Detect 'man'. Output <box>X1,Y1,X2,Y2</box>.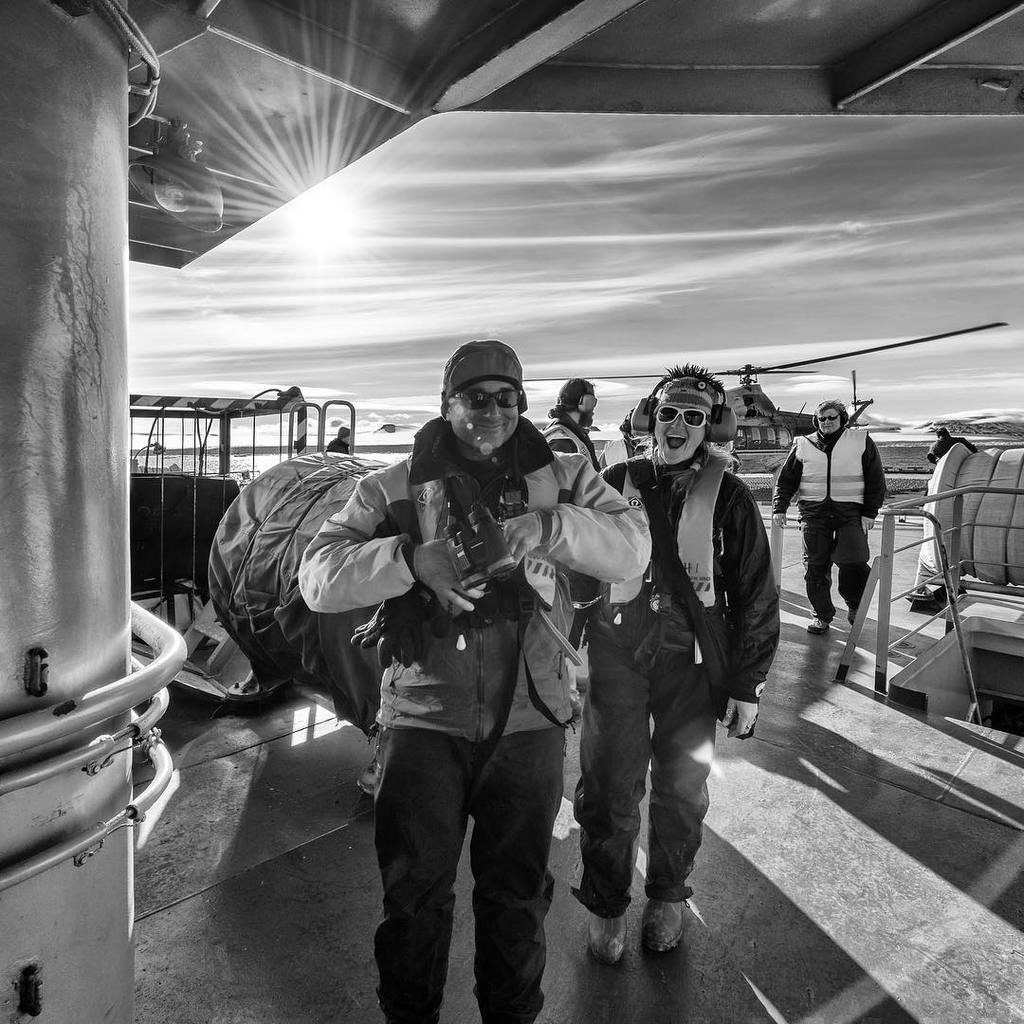
<box>569,363,783,961</box>.
